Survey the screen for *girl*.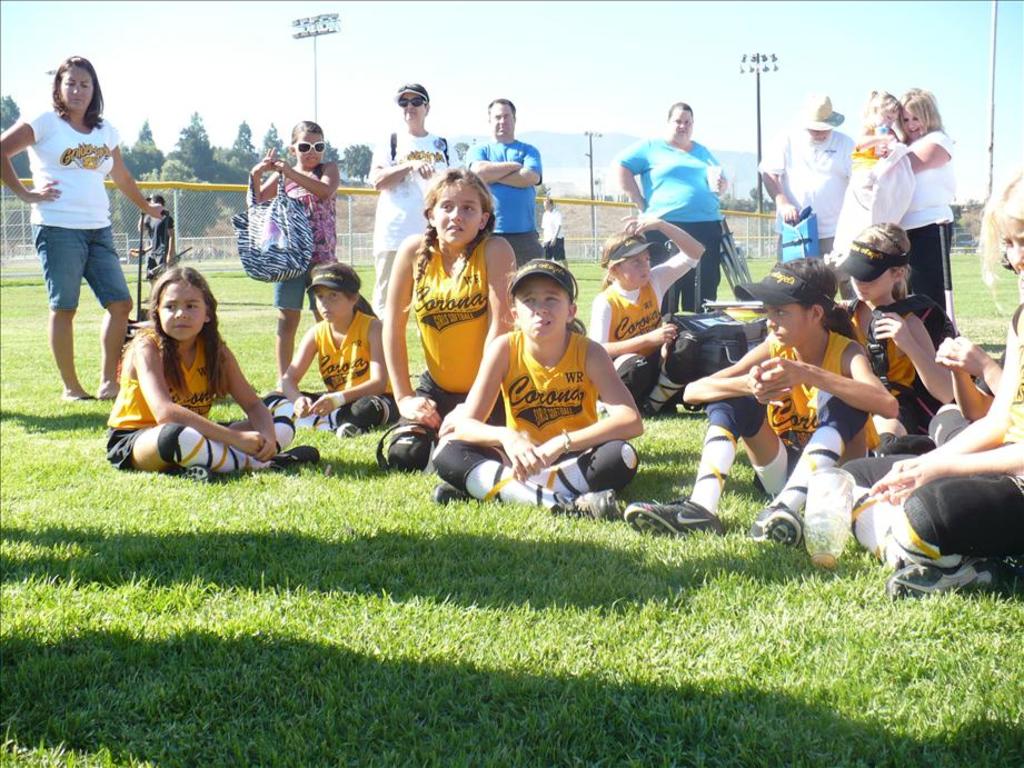
Survey found: box(391, 171, 514, 482).
